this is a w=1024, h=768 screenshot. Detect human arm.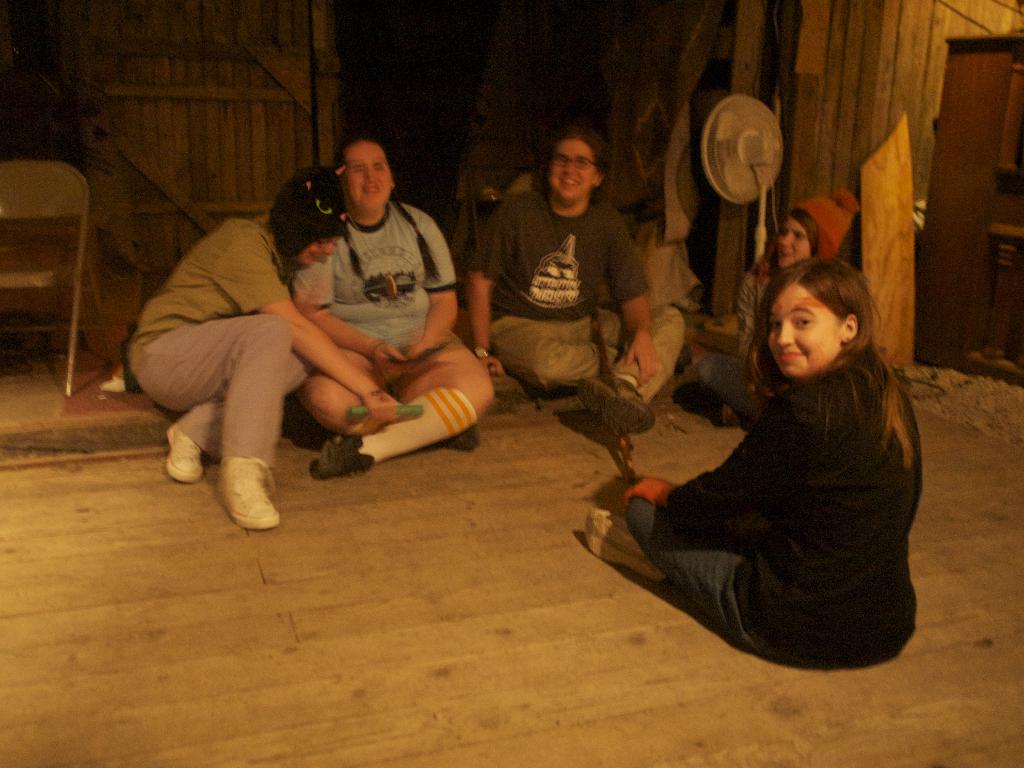
{"x1": 289, "y1": 253, "x2": 407, "y2": 381}.
